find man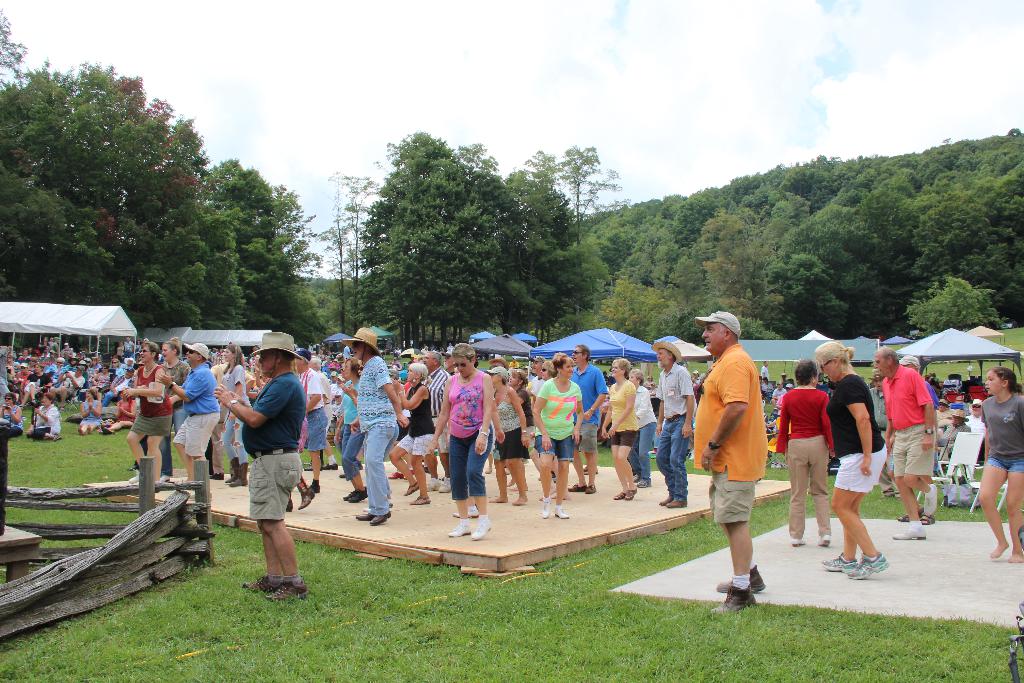
Rect(157, 345, 227, 482)
